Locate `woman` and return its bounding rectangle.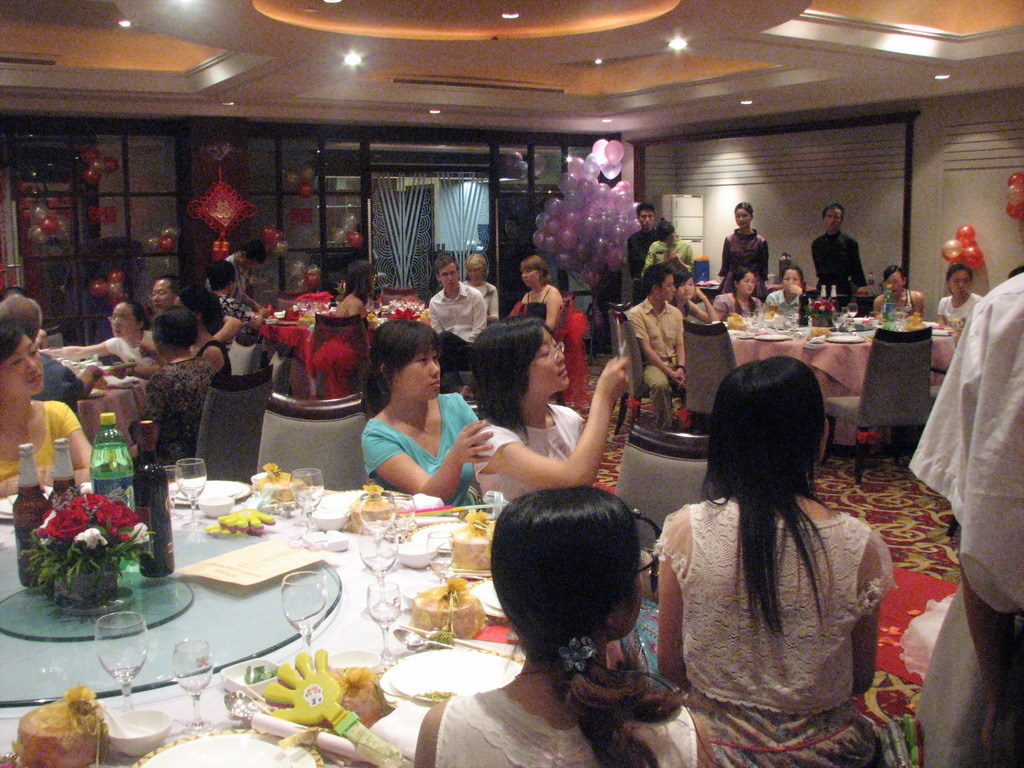
<bbox>650, 354, 899, 767</bbox>.
